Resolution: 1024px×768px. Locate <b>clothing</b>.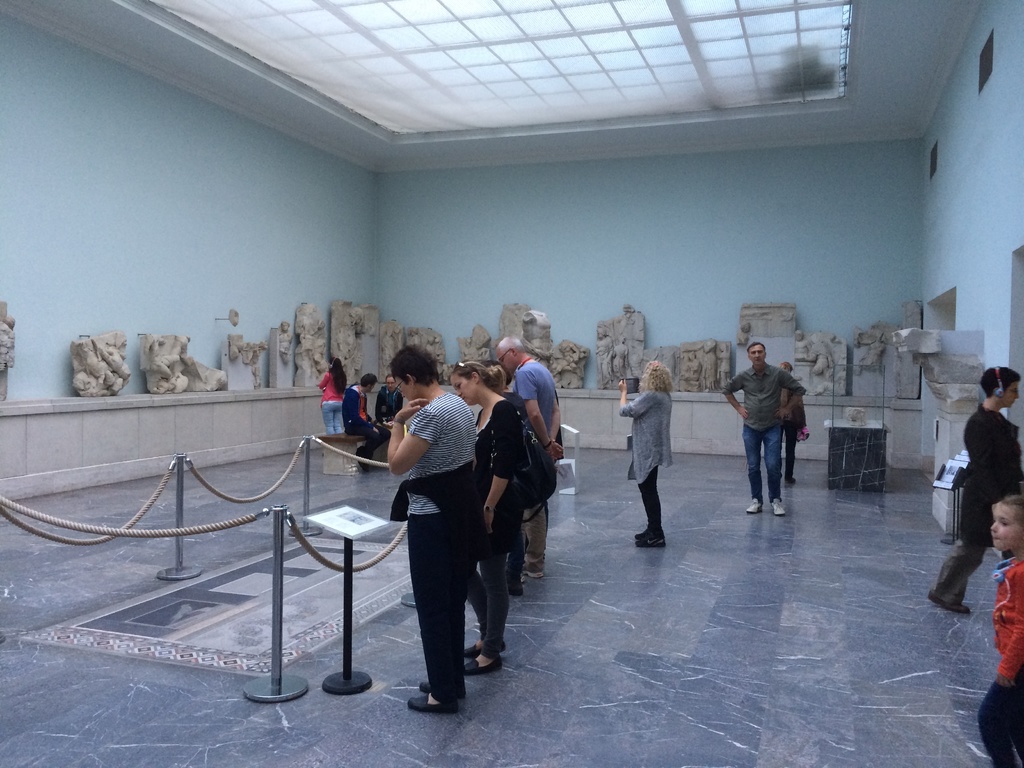
bbox=[614, 385, 662, 547].
